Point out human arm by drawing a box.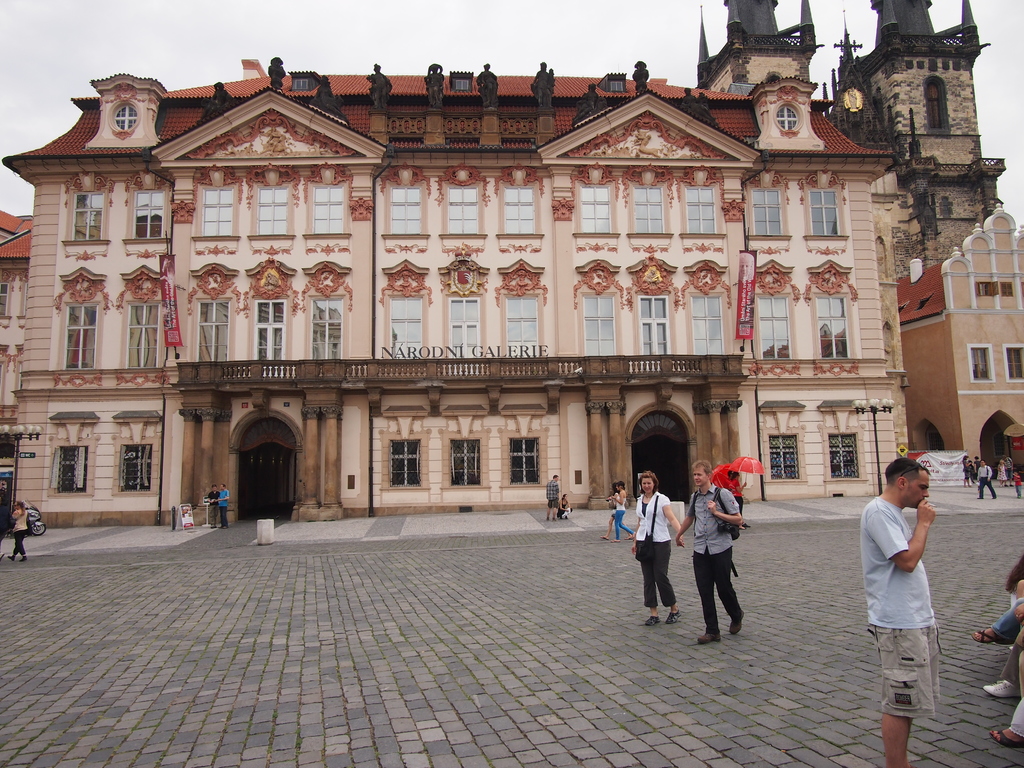
{"left": 1018, "top": 602, "right": 1023, "bottom": 623}.
